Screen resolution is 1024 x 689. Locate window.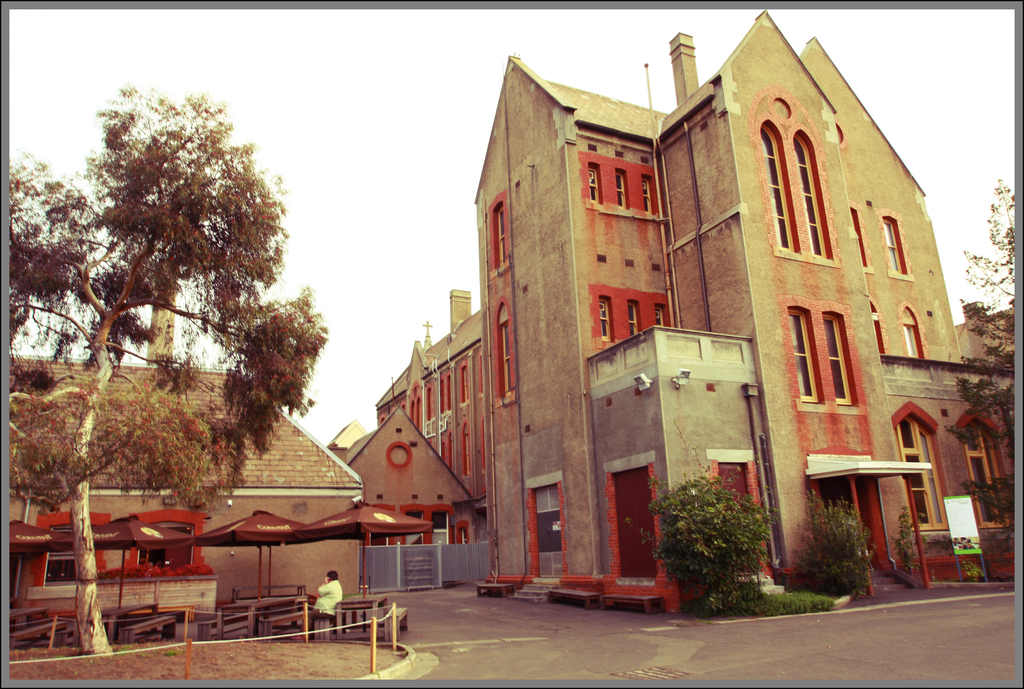
[888,403,952,534].
